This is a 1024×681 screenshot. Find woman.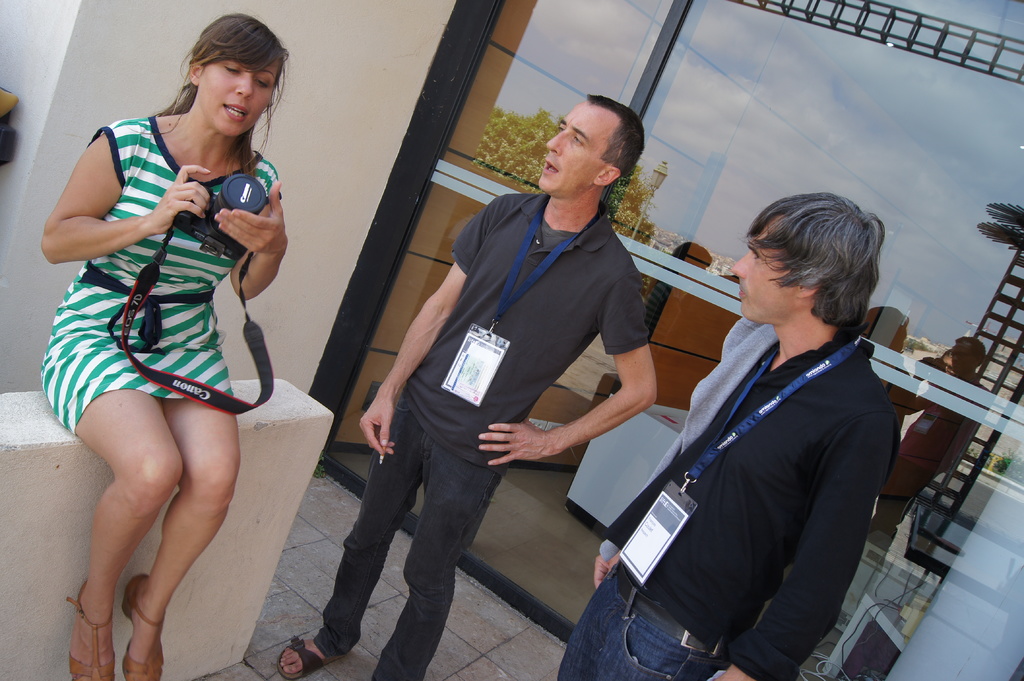
Bounding box: x1=42, y1=44, x2=286, y2=645.
